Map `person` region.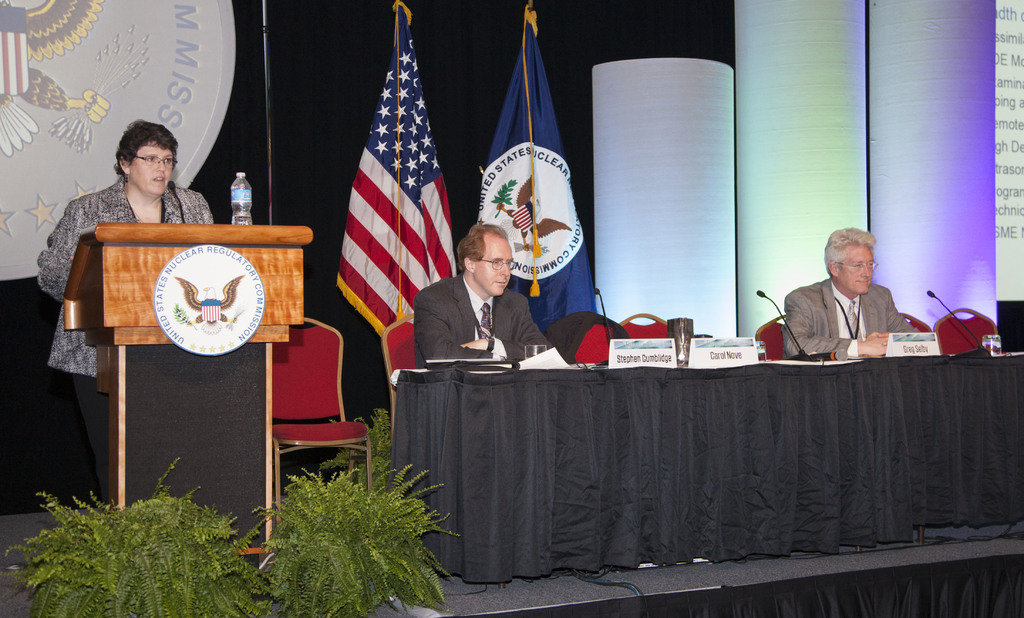
Mapped to 412/221/549/371.
